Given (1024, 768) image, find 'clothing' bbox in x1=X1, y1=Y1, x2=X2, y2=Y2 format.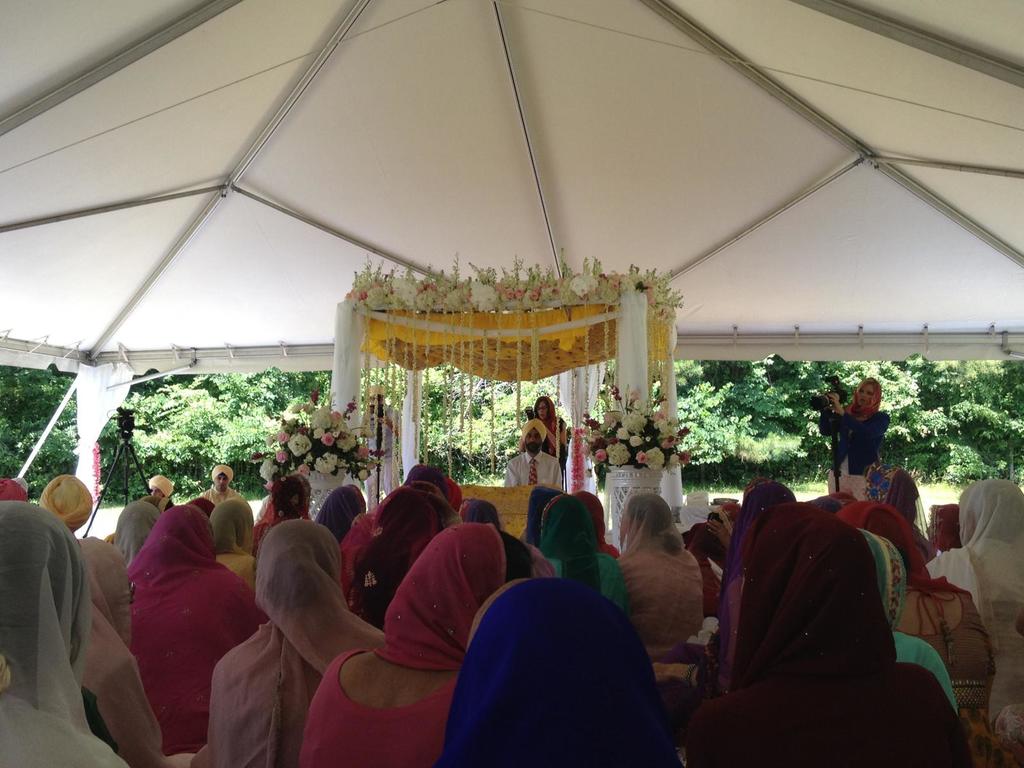
x1=532, y1=394, x2=565, y2=470.
